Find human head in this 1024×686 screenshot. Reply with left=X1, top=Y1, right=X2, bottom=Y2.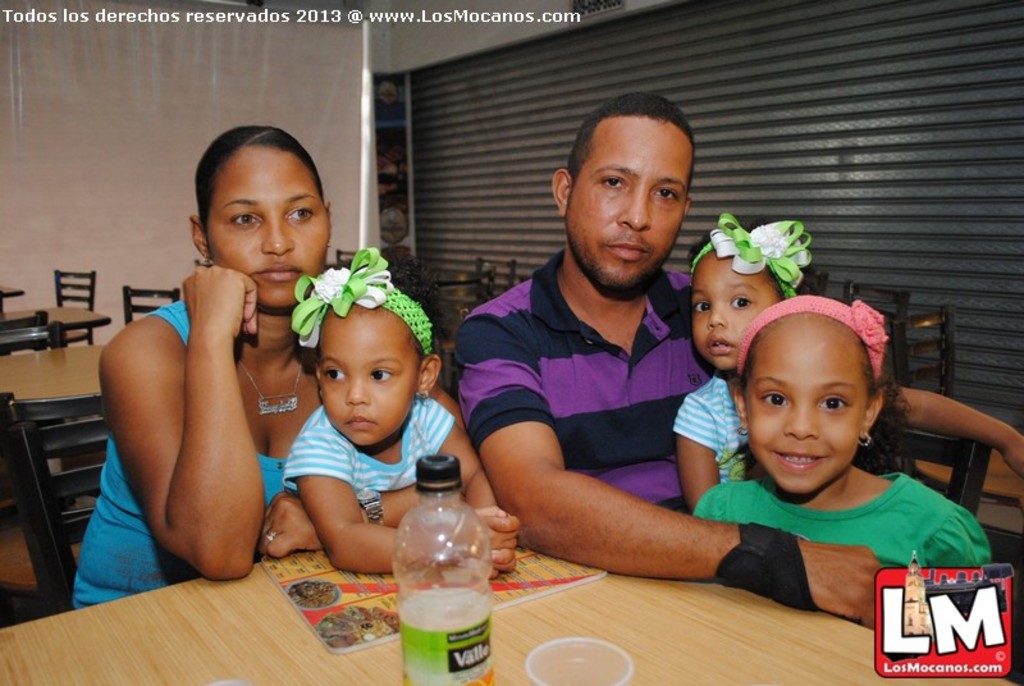
left=319, top=251, right=445, bottom=448.
